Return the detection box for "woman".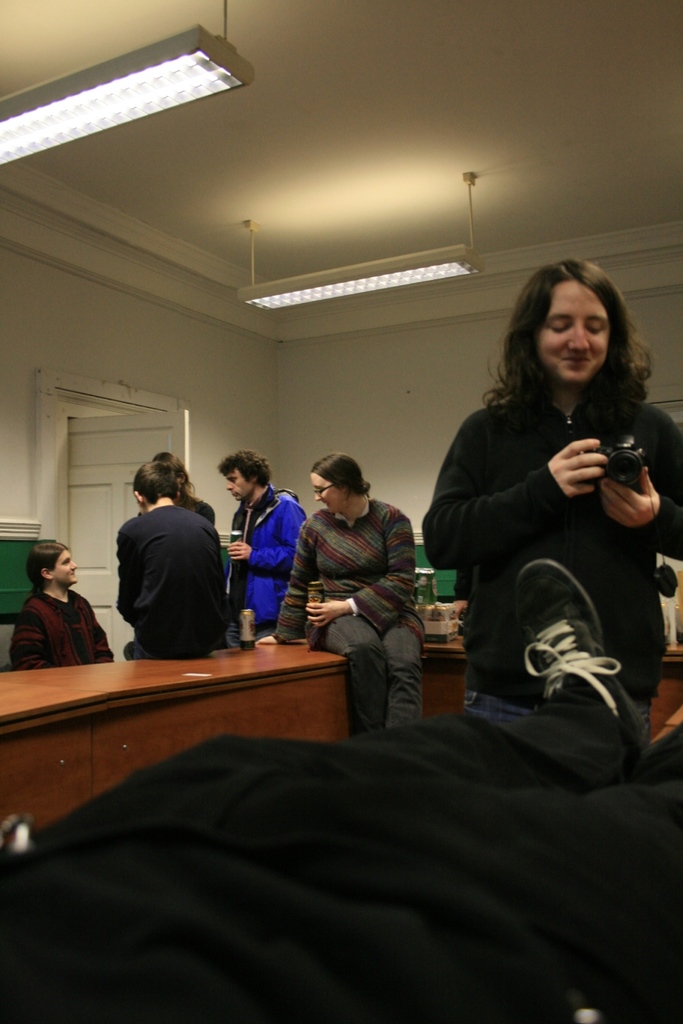
<region>433, 247, 673, 778</region>.
